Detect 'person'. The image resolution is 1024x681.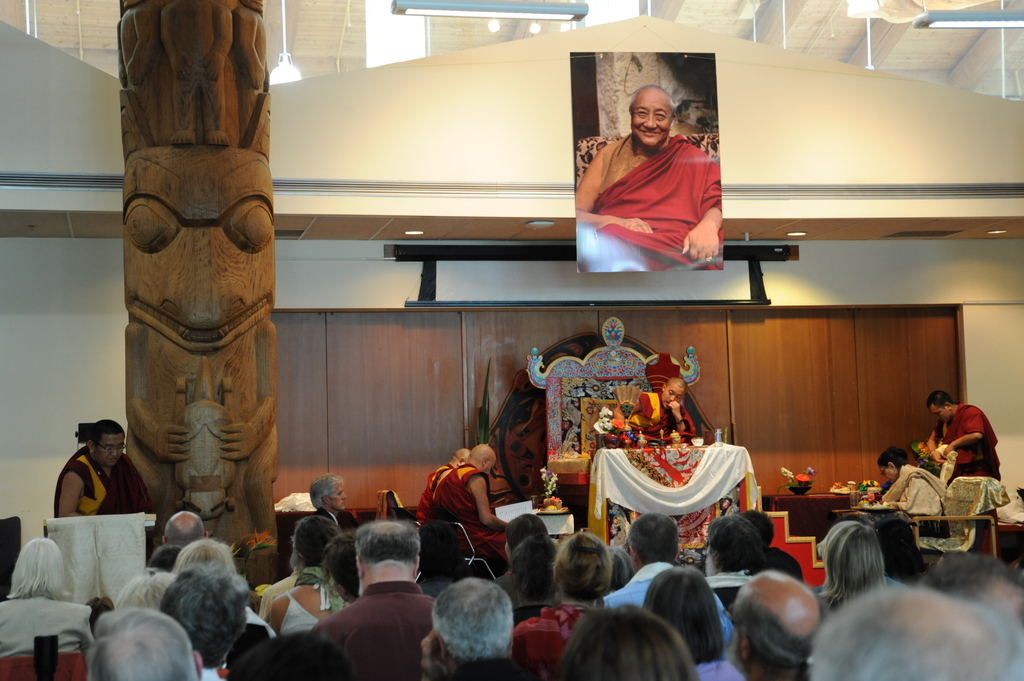
bbox=(237, 632, 350, 680).
